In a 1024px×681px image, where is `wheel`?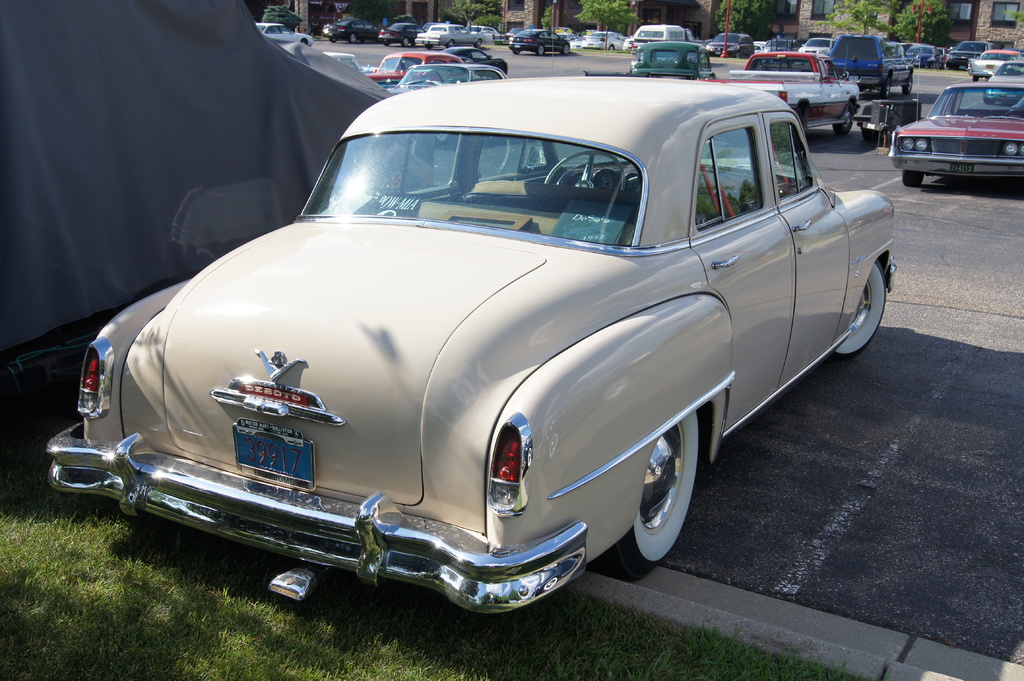
983 92 993 105.
